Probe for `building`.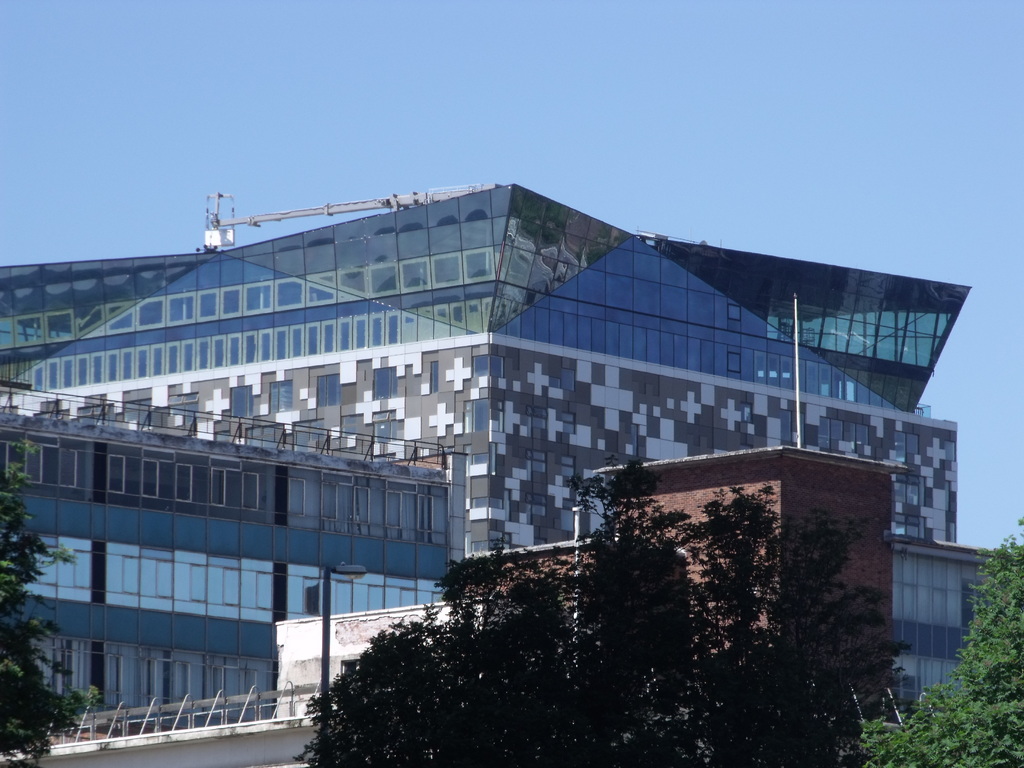
Probe result: [x1=0, y1=180, x2=1023, y2=767].
